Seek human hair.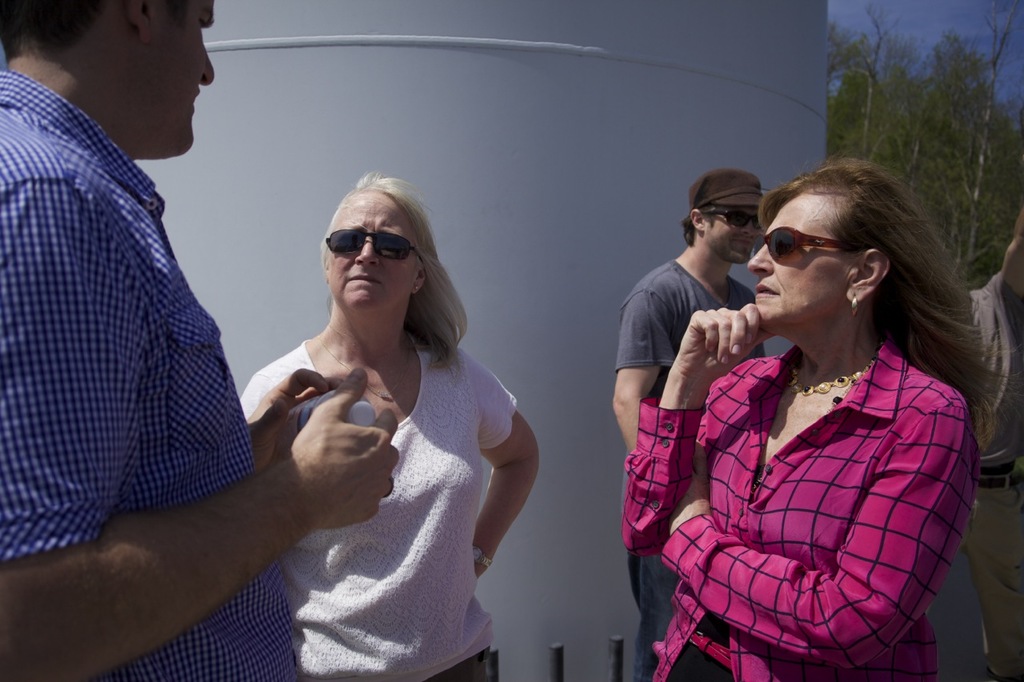
l=682, t=210, r=709, b=245.
